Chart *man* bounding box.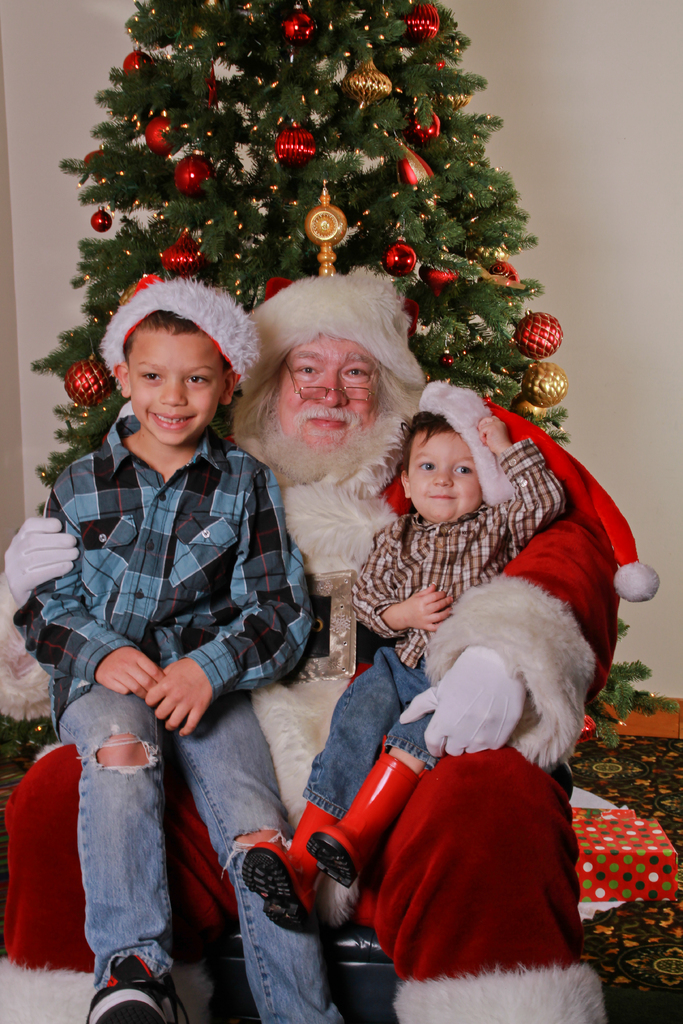
Charted: 3 274 658 1023.
